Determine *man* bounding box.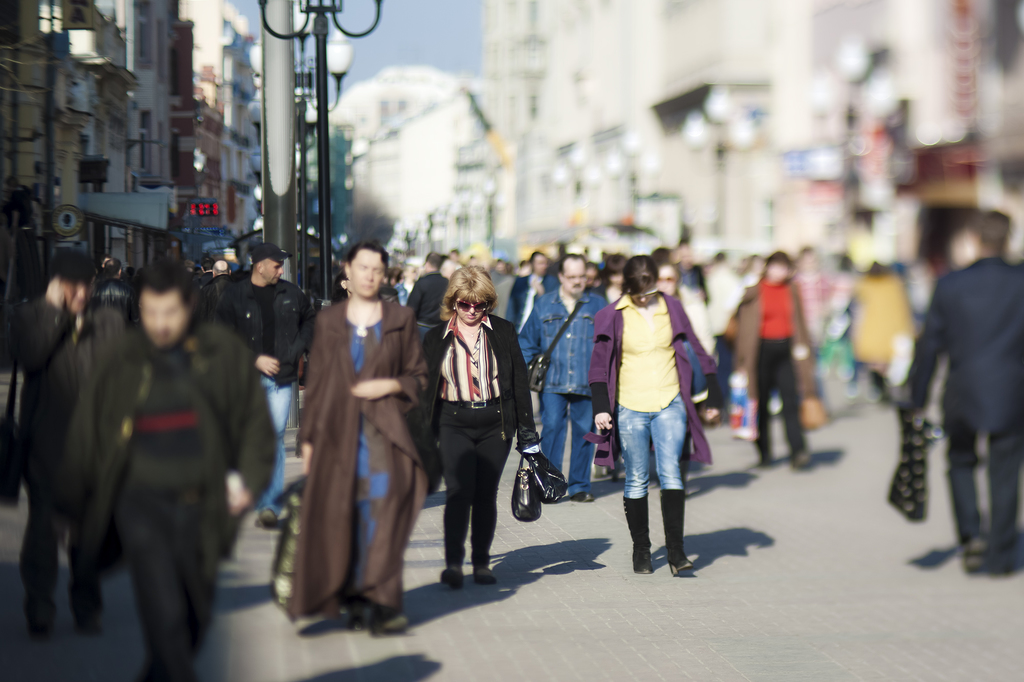
Determined: 3,253,130,624.
